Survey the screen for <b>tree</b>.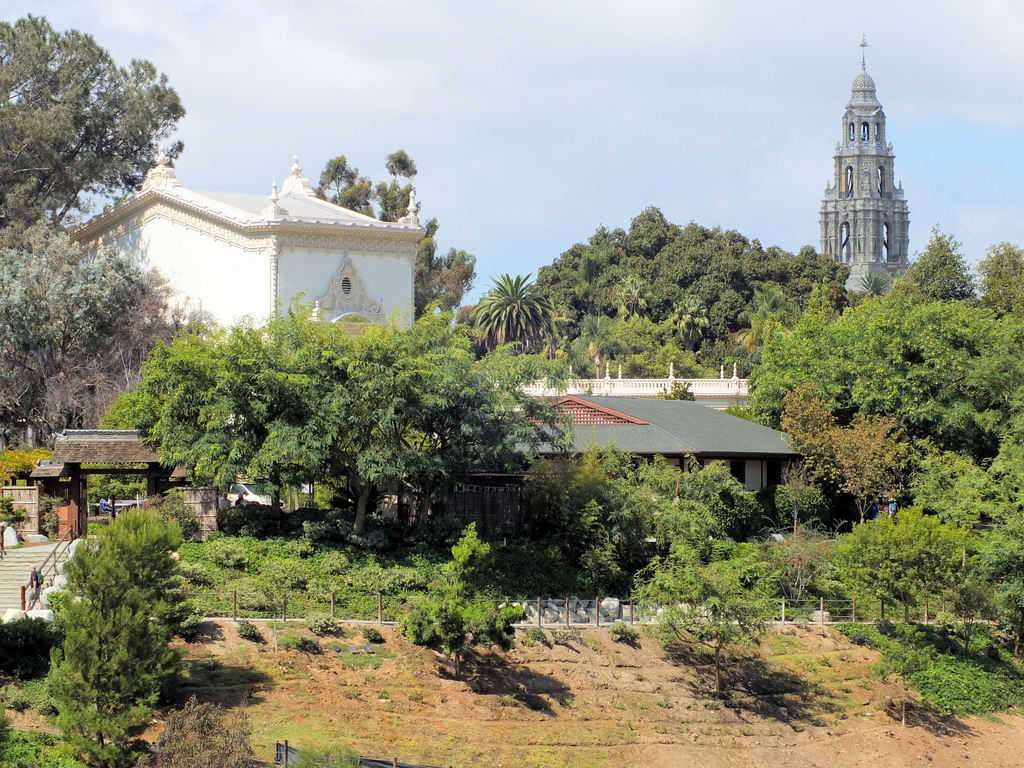
Survey found: (691,232,1022,722).
